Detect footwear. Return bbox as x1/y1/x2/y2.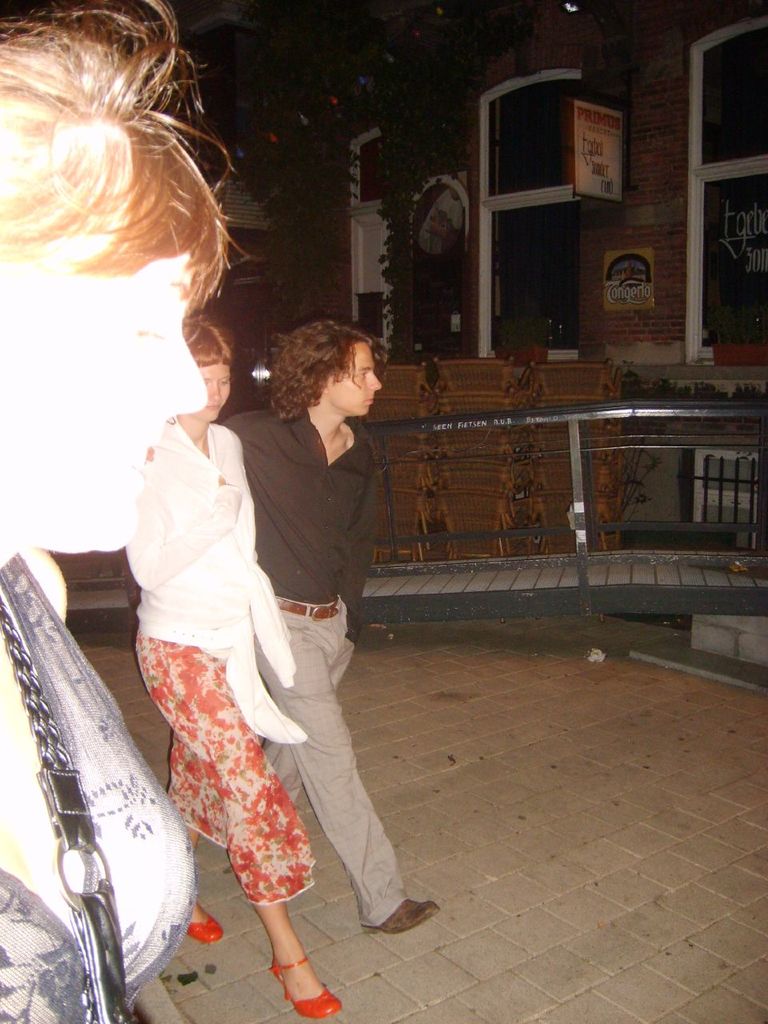
267/958/343/1018.
